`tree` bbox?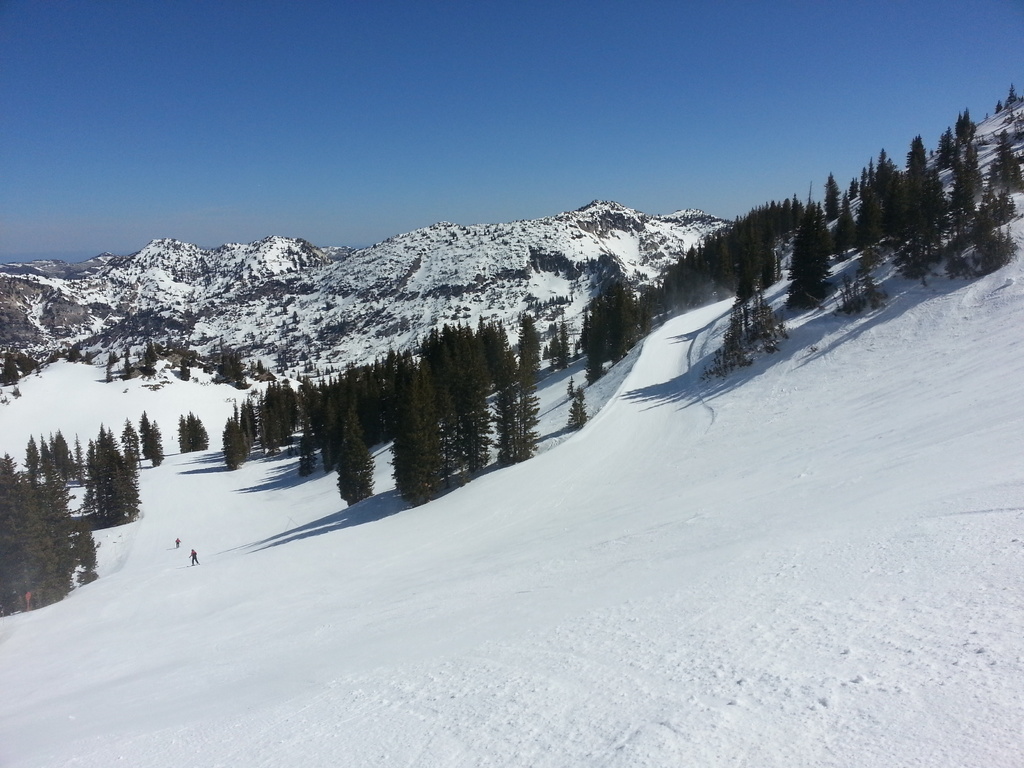
[0, 458, 97, 622]
